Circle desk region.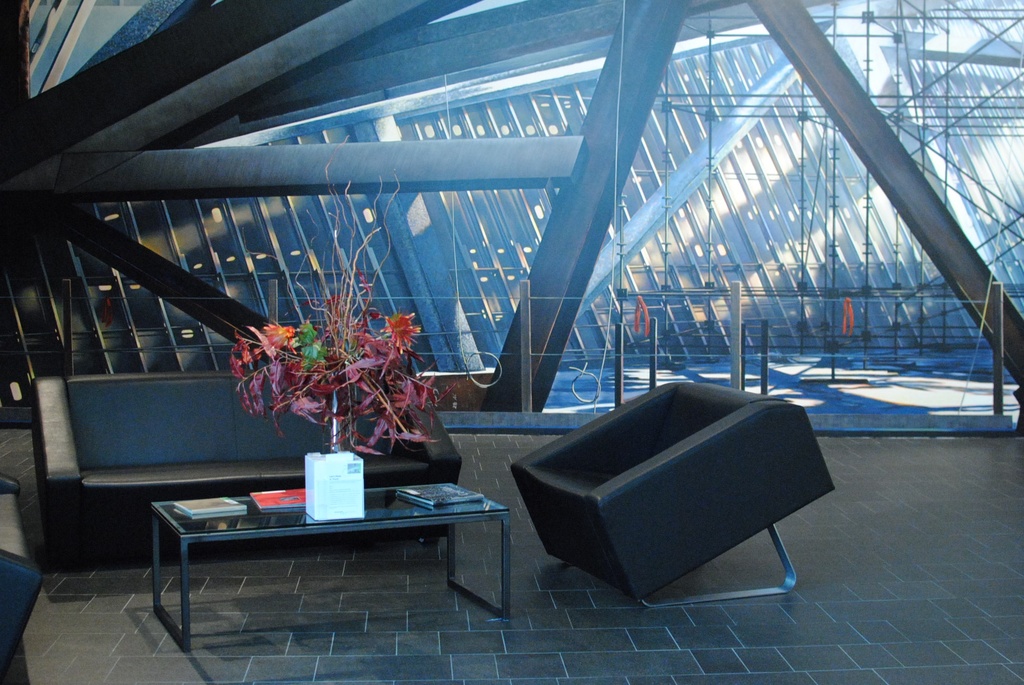
Region: 127/459/549/657.
